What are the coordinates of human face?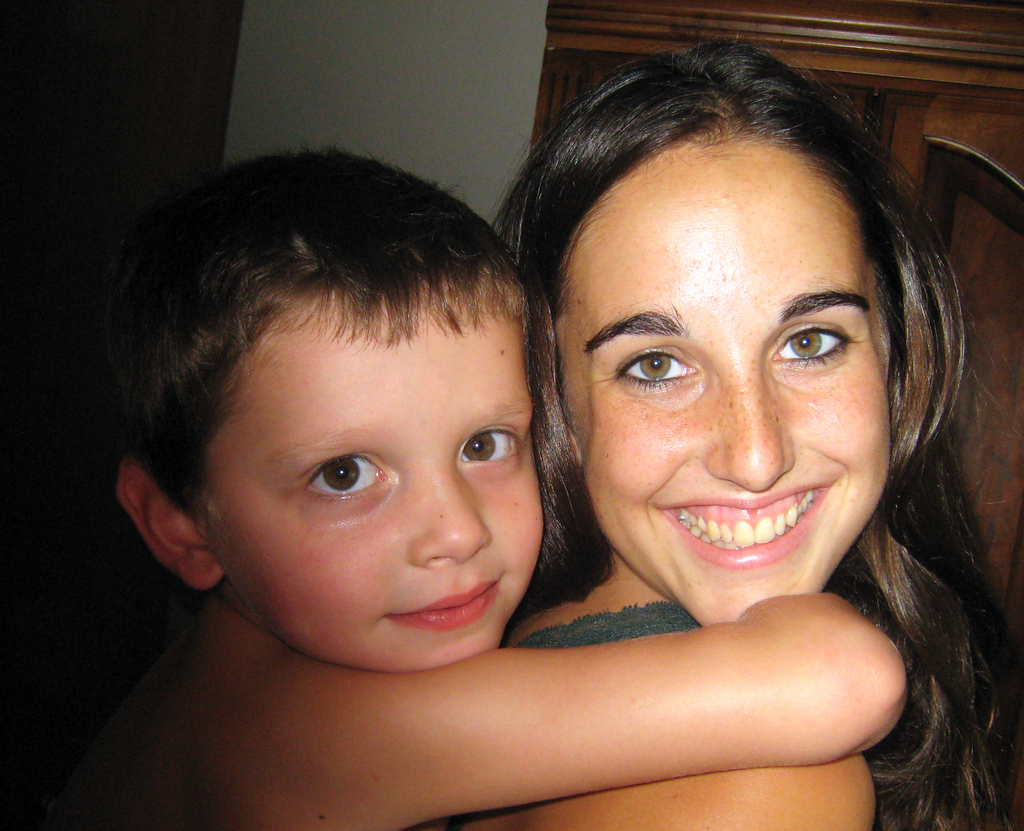
[556,134,893,622].
